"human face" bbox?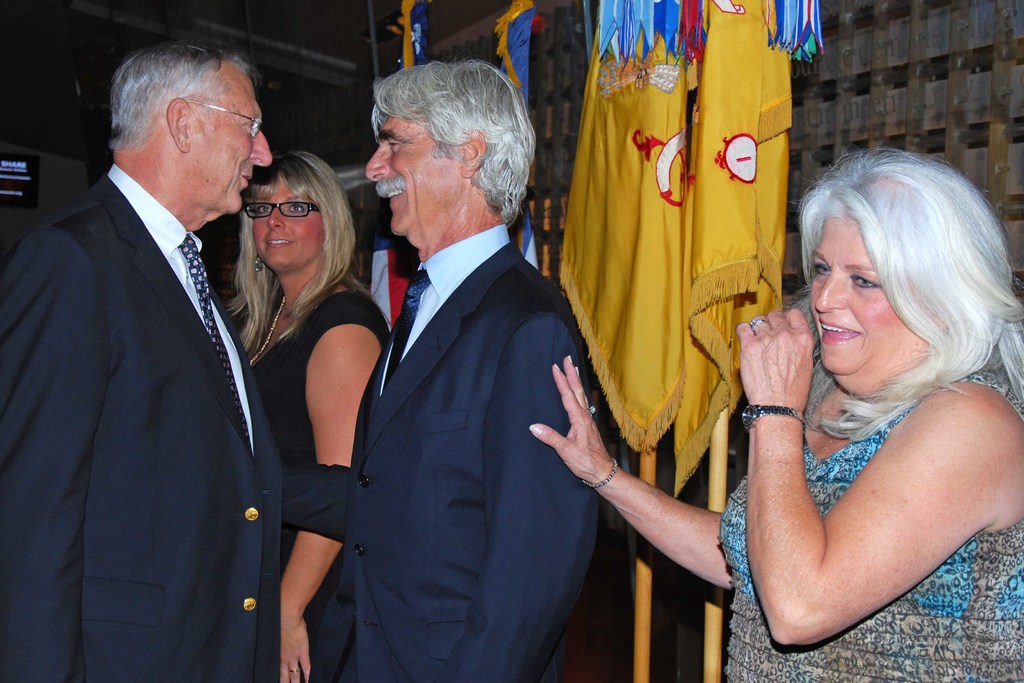
252/178/327/267
